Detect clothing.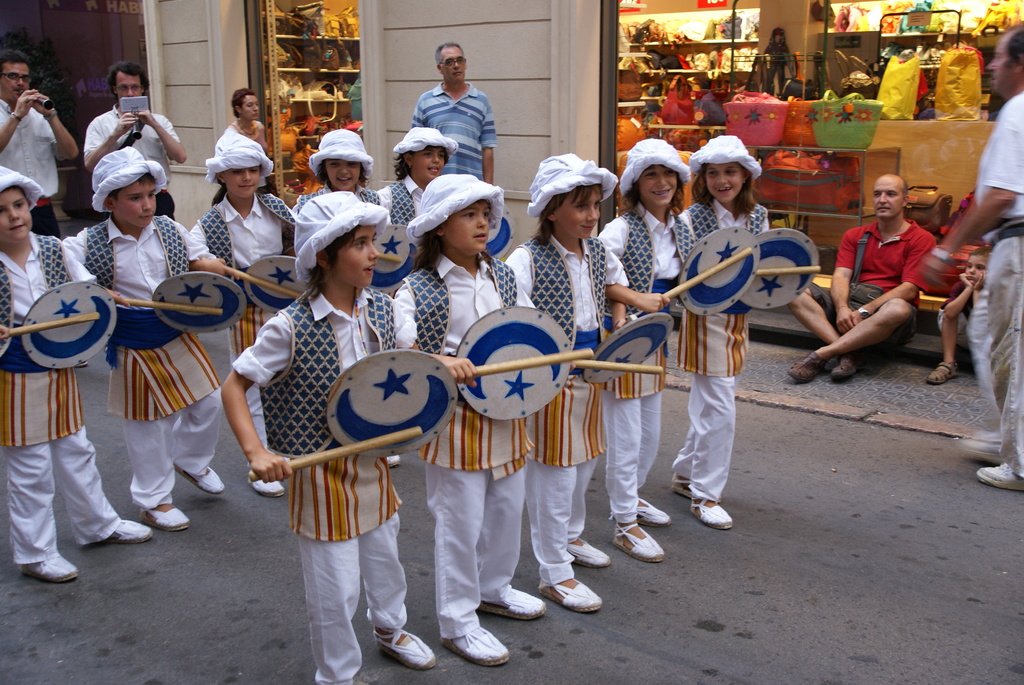
Detected at Rect(413, 86, 493, 180).
